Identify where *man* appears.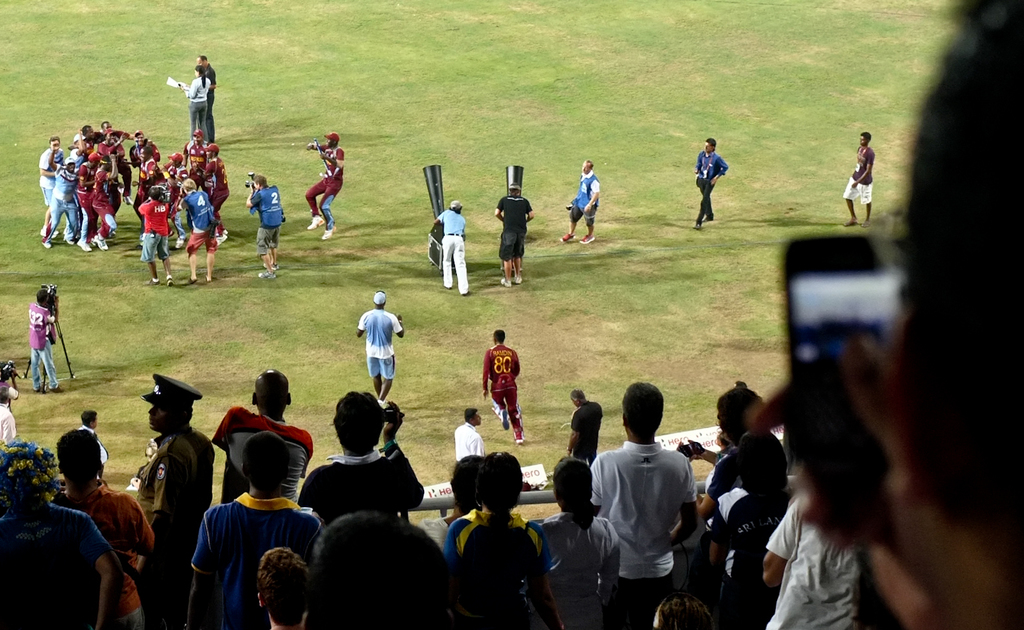
Appears at {"x1": 436, "y1": 202, "x2": 473, "y2": 301}.
